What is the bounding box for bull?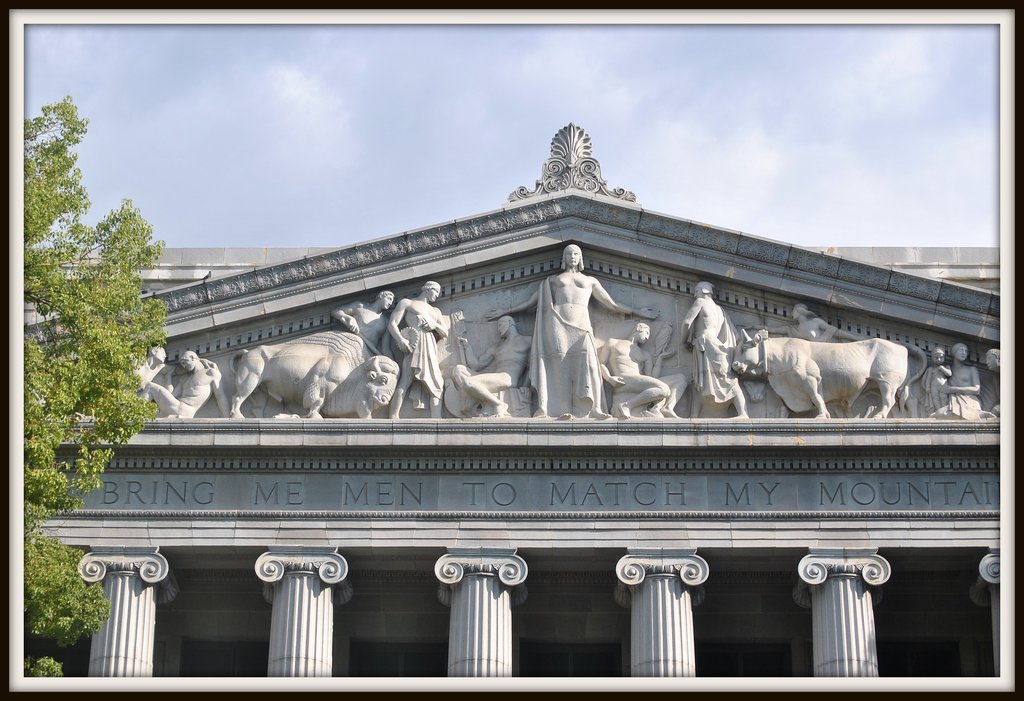
detection(228, 346, 401, 420).
